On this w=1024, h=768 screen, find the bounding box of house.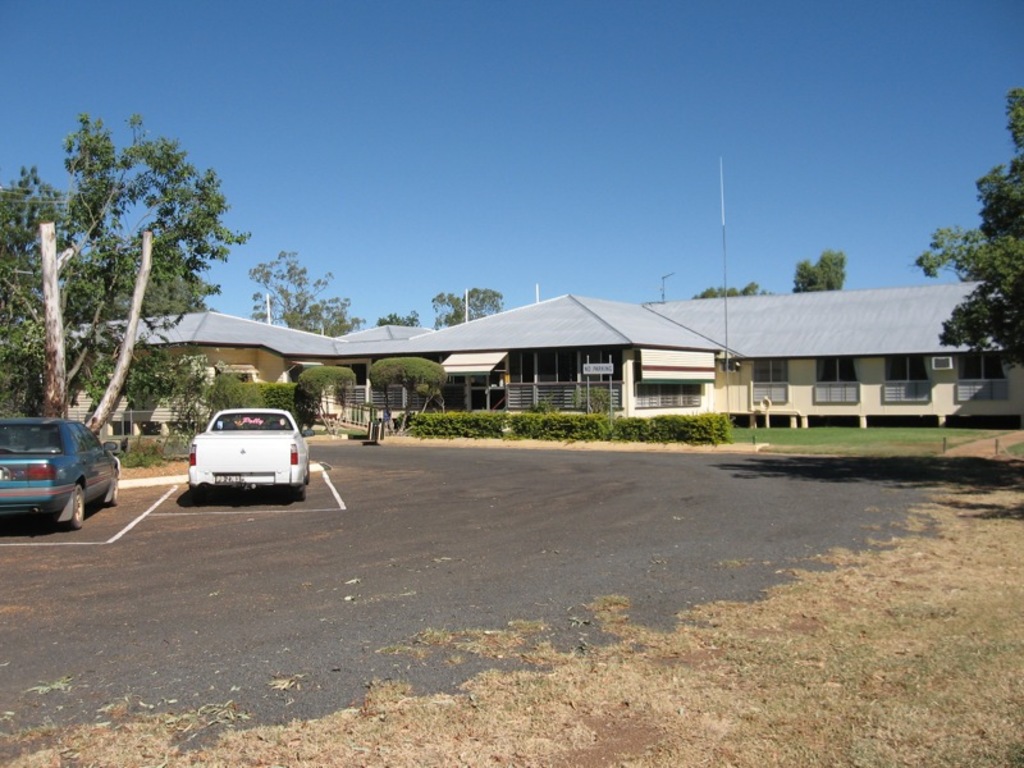
Bounding box: region(716, 298, 797, 430).
